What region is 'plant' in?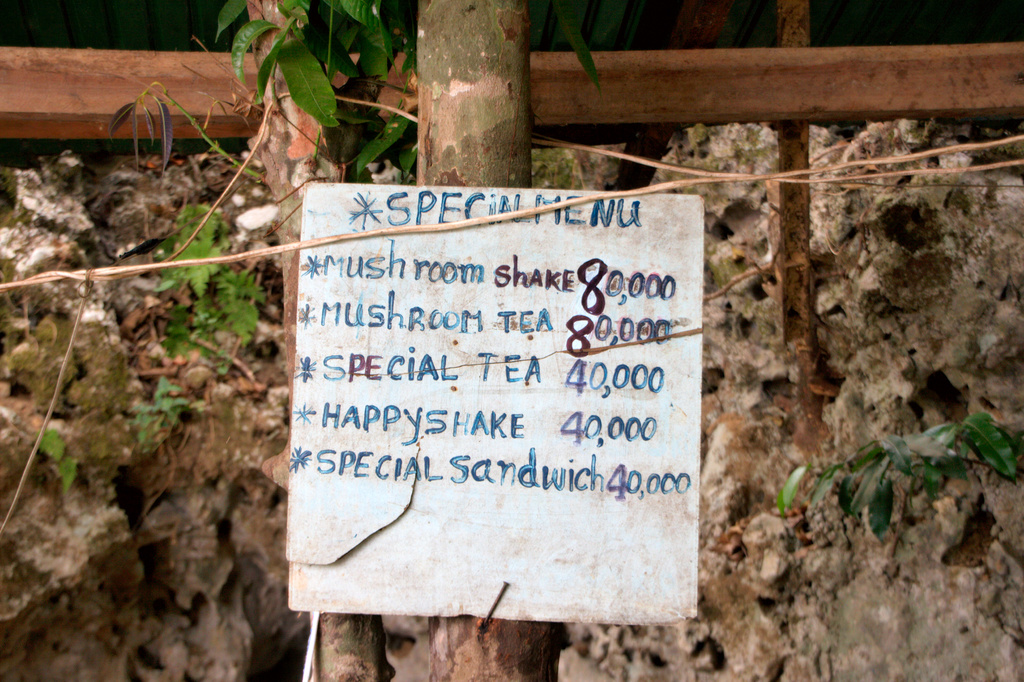
bbox=[36, 426, 91, 496].
